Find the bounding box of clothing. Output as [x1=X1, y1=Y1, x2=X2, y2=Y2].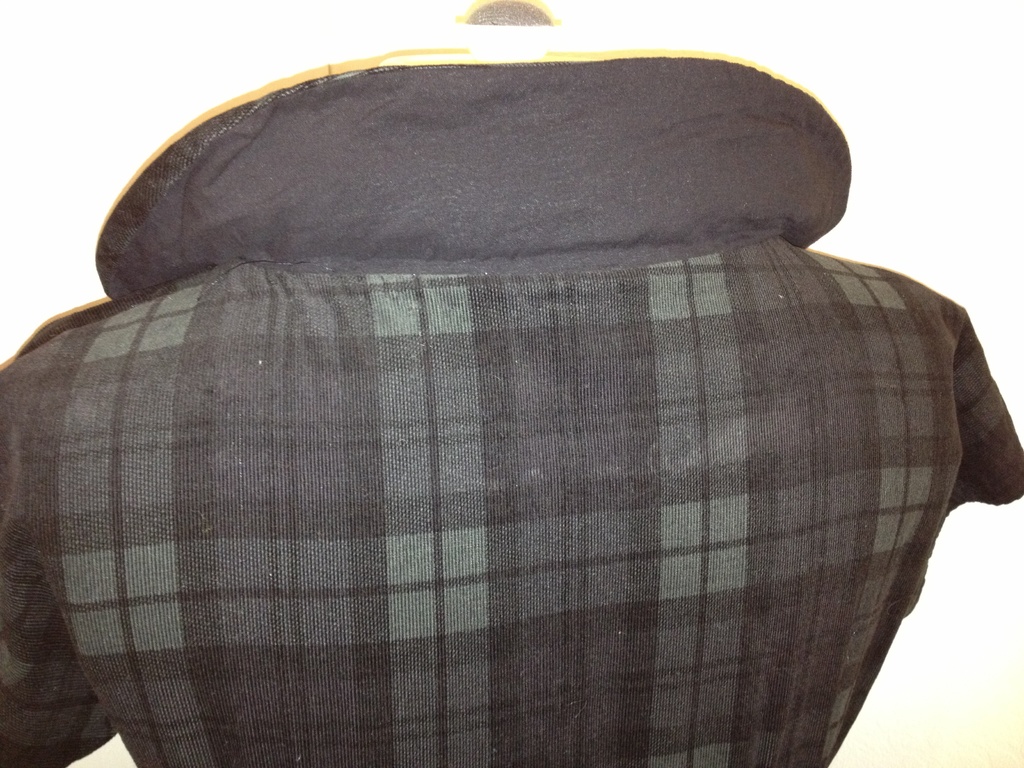
[x1=0, y1=54, x2=1023, y2=767].
